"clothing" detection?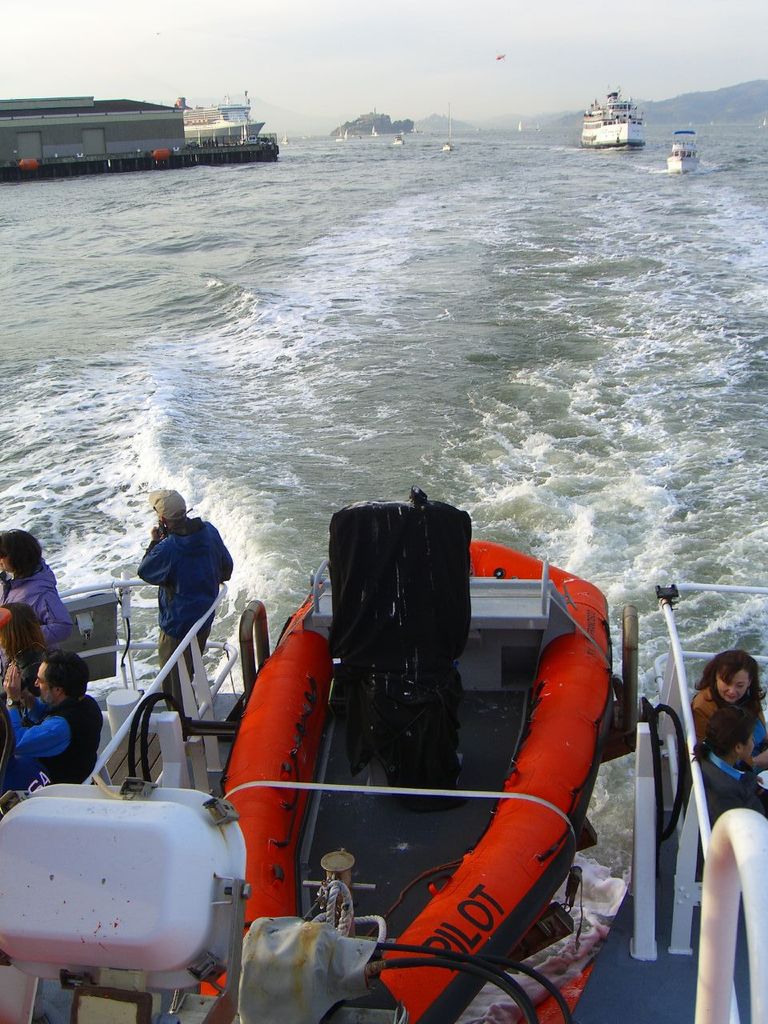
box=[137, 515, 239, 638]
